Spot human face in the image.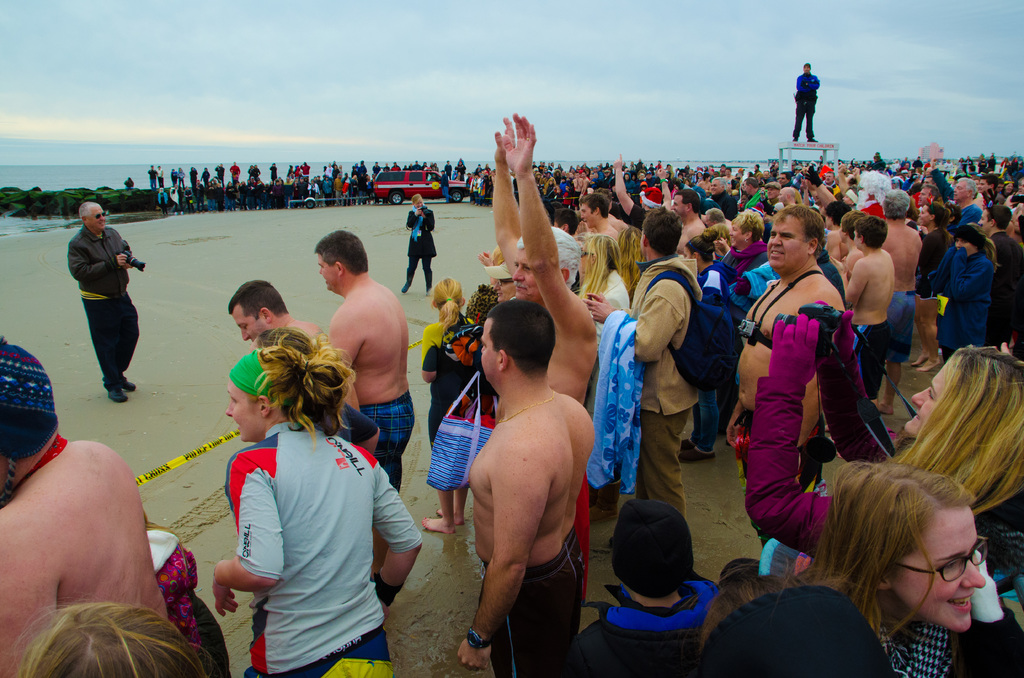
human face found at [x1=581, y1=202, x2=600, y2=229].
